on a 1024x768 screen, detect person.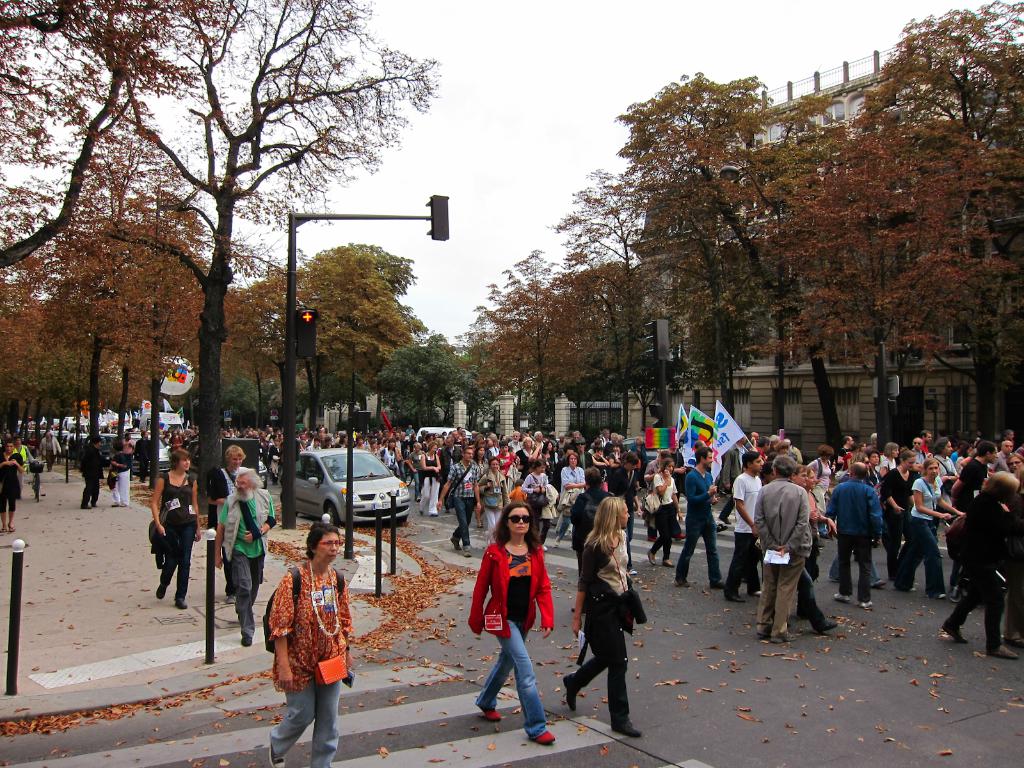
(x1=464, y1=500, x2=552, y2=749).
